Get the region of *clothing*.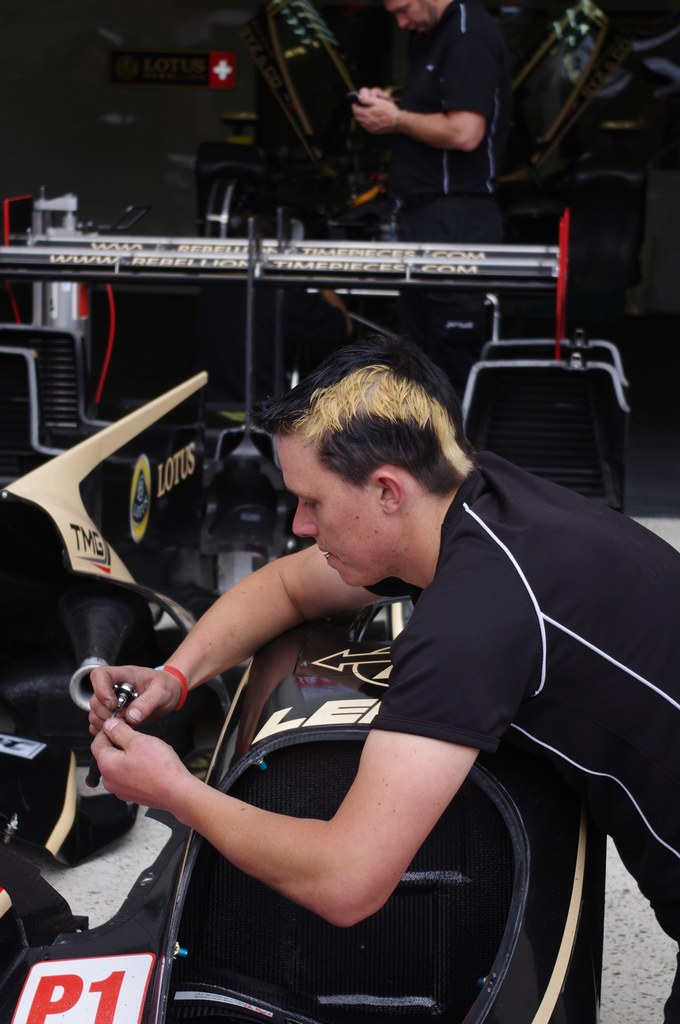
BBox(393, 0, 510, 404).
